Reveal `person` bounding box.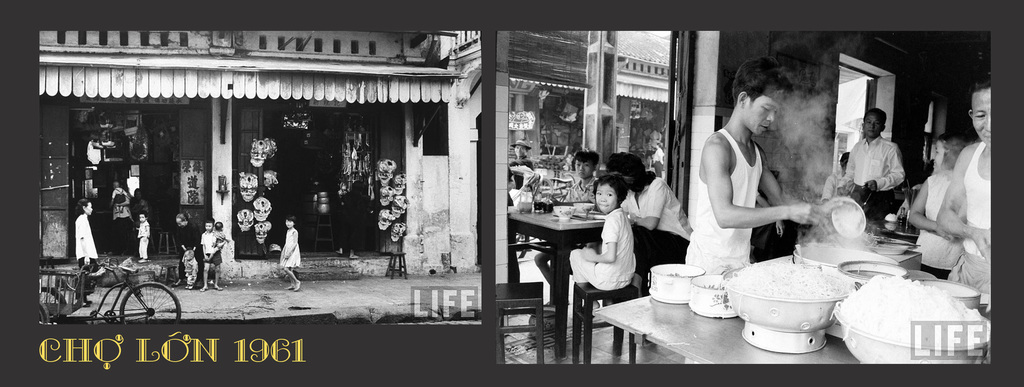
Revealed: [194,218,221,293].
